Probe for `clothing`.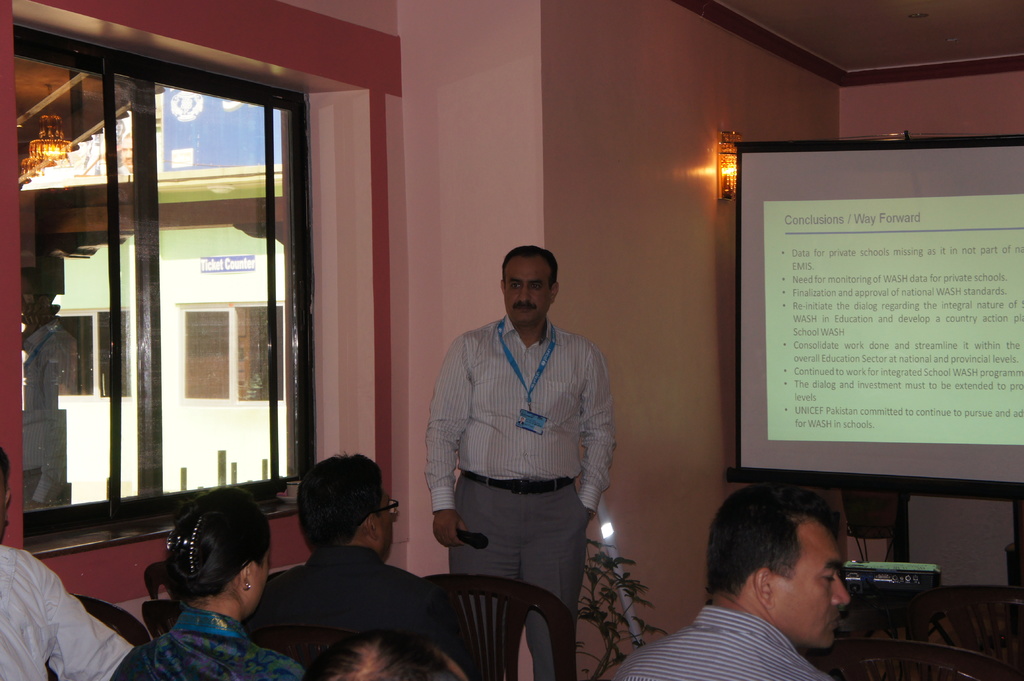
Probe result: box(425, 312, 615, 680).
